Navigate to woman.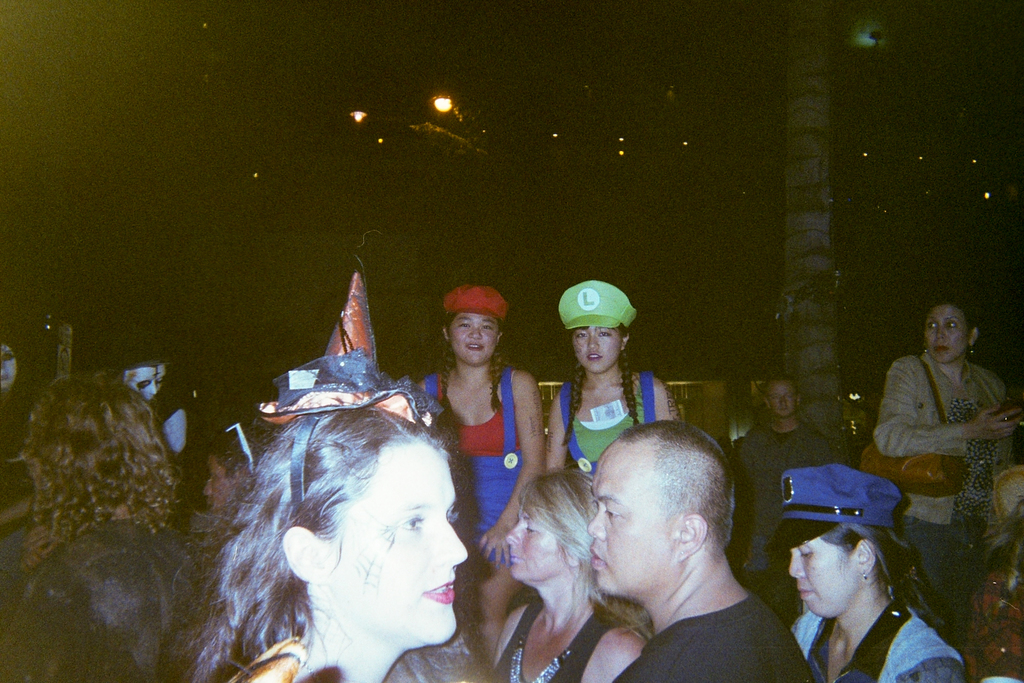
Navigation target: left=489, top=470, right=648, bottom=682.
